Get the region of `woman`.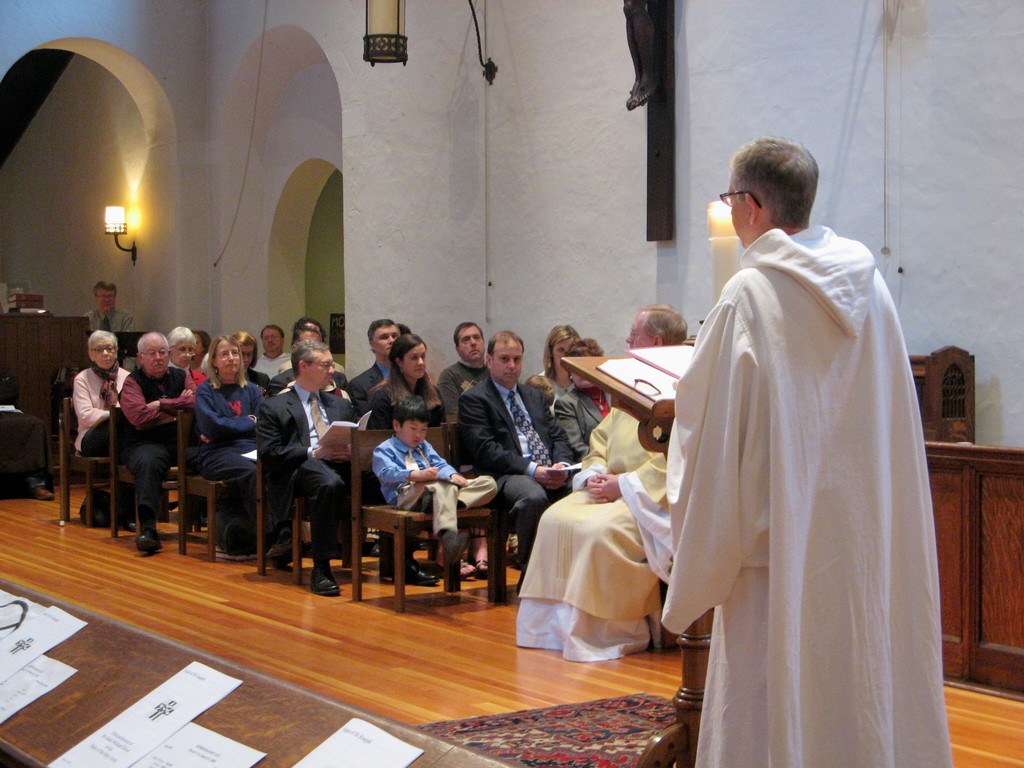
(left=72, top=331, right=140, bottom=531).
